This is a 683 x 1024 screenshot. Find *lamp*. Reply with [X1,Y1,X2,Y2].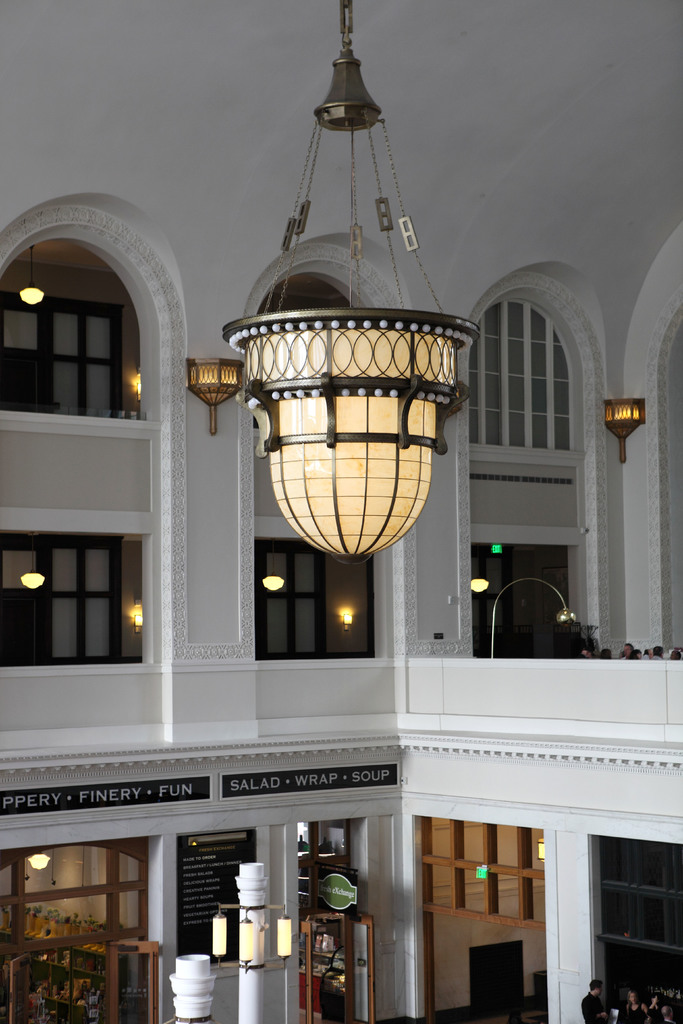
[21,531,45,592].
